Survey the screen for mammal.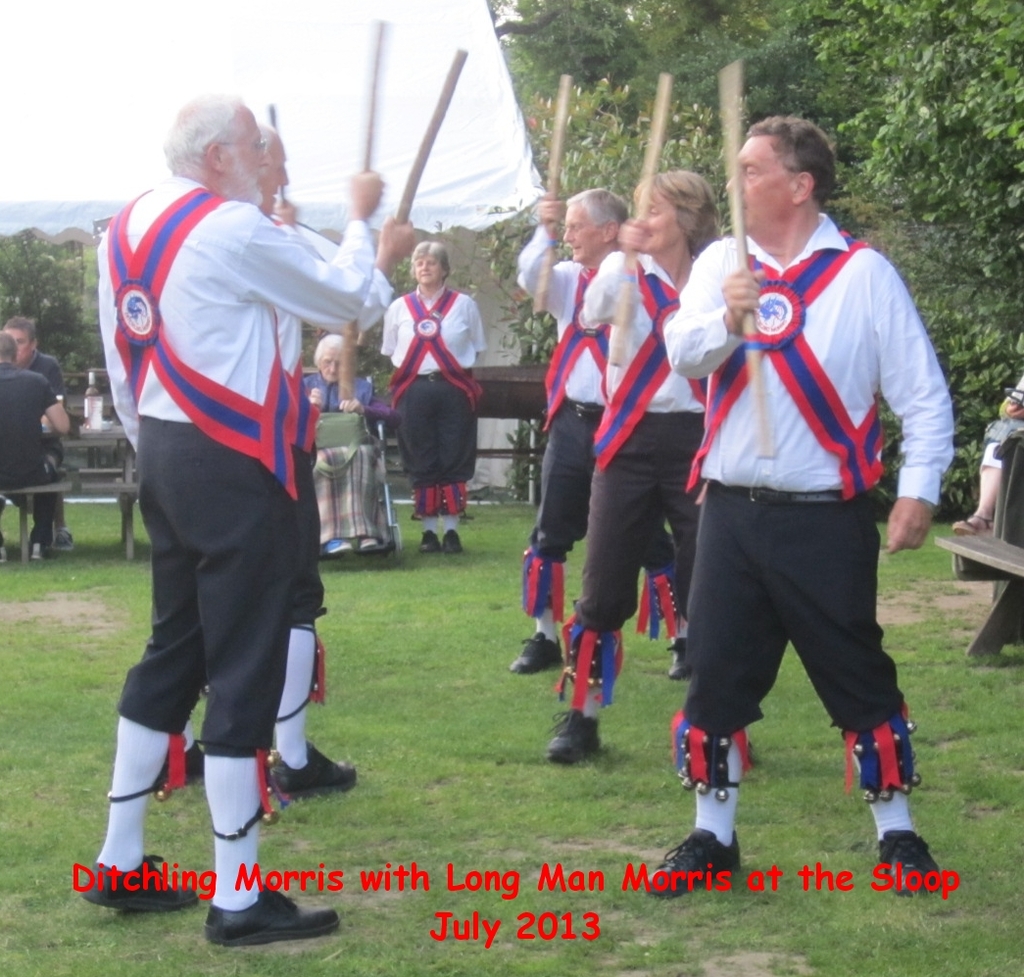
Survey found: pyautogui.locateOnScreen(951, 376, 1023, 536).
